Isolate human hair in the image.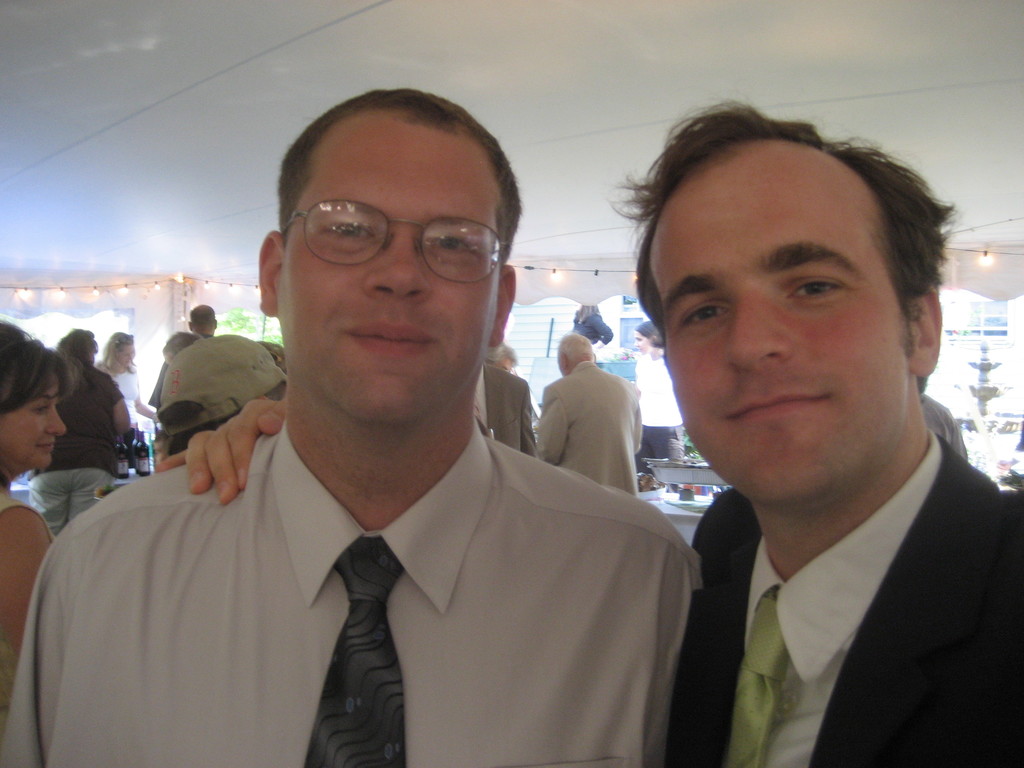
Isolated region: {"left": 159, "top": 330, "right": 205, "bottom": 358}.
